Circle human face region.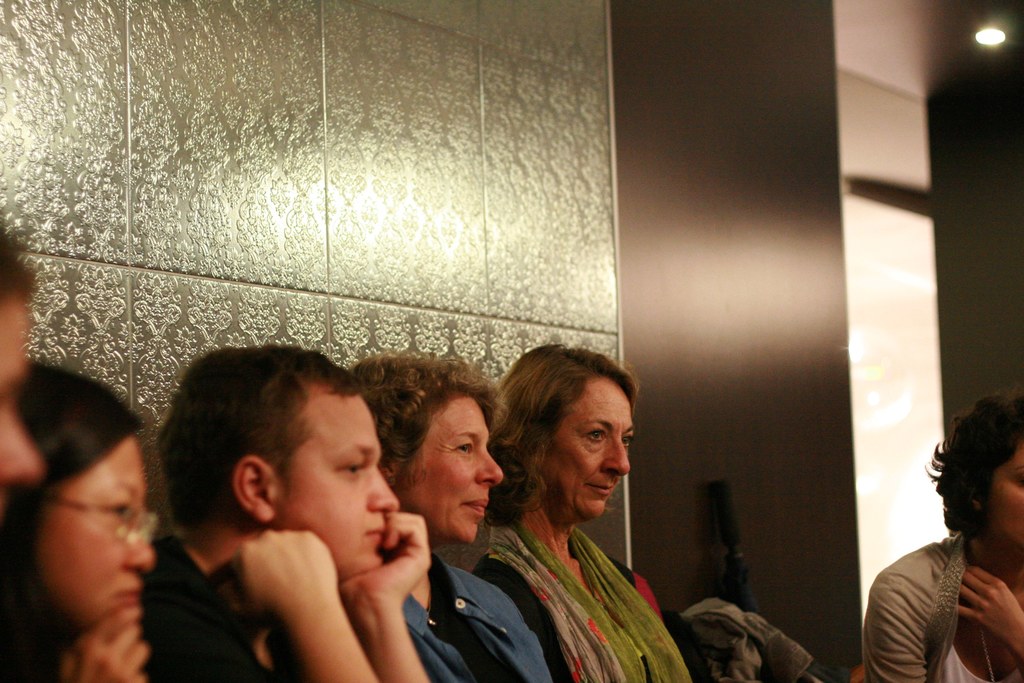
Region: crop(273, 395, 400, 587).
